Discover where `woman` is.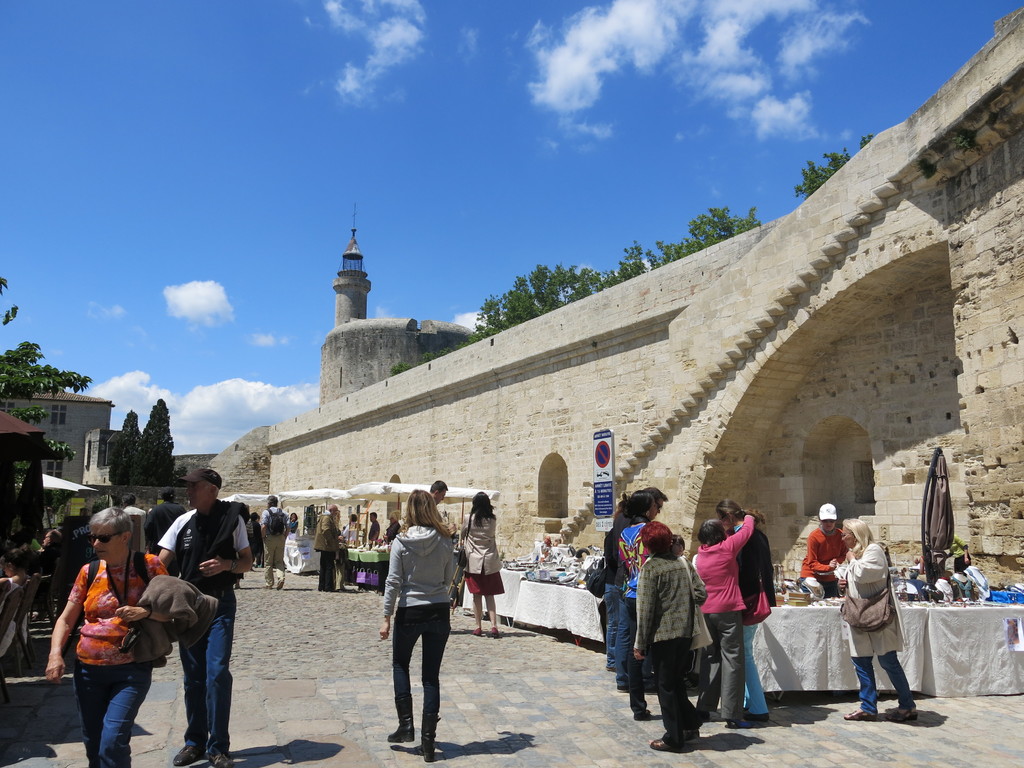
Discovered at locate(341, 514, 362, 541).
